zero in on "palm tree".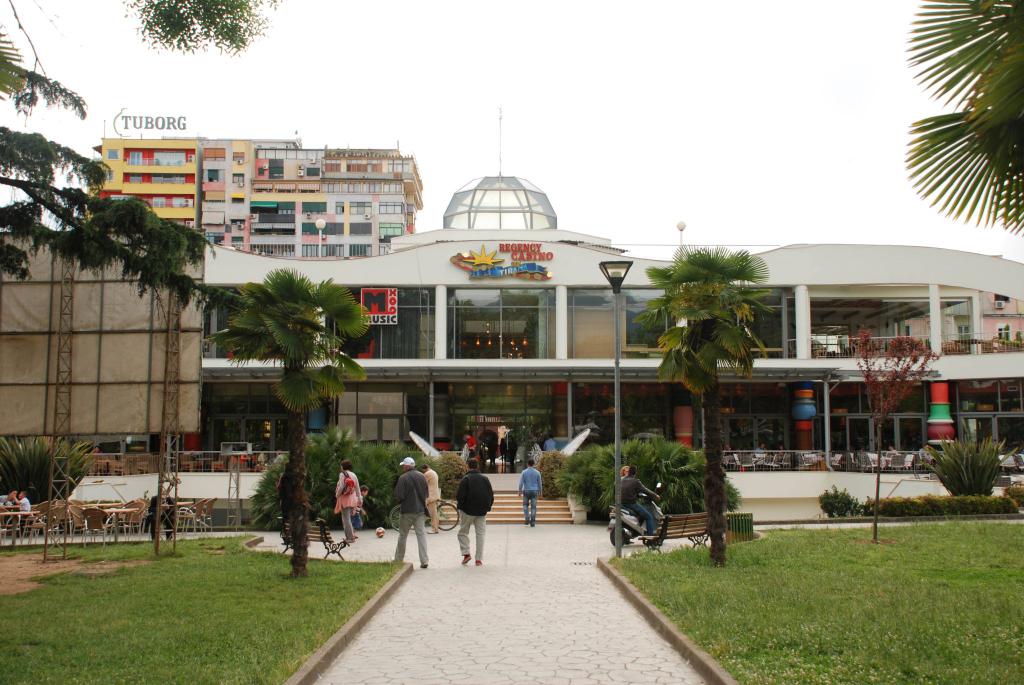
Zeroed in: x1=644, y1=259, x2=773, y2=563.
